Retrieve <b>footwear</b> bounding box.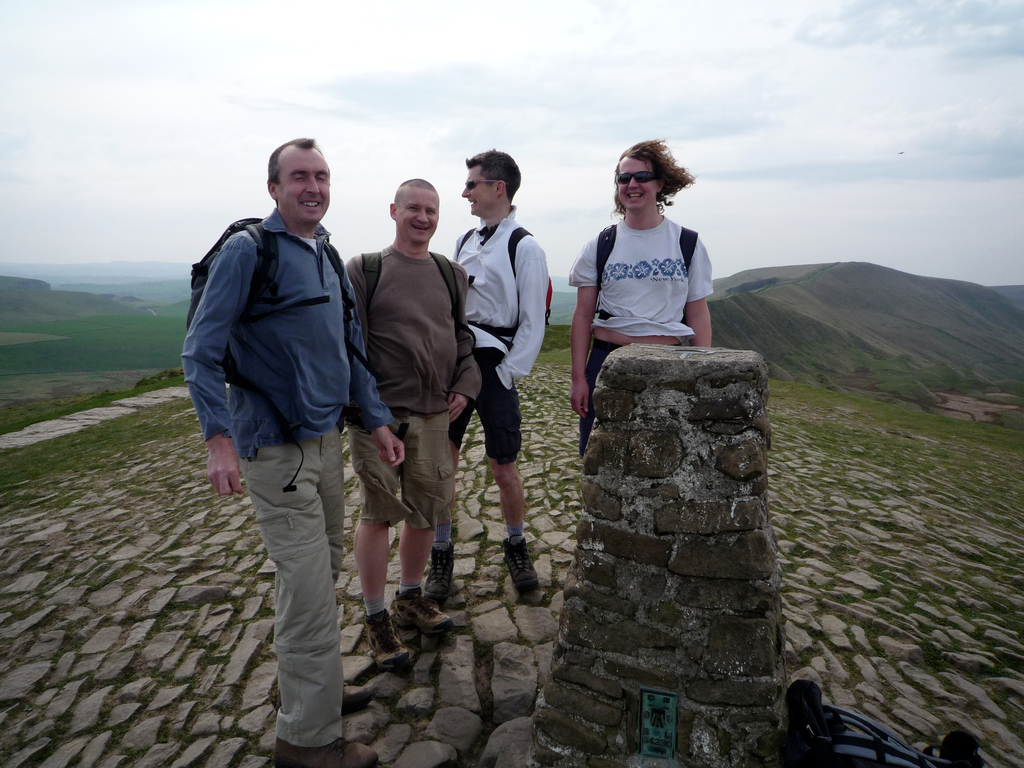
Bounding box: {"left": 362, "top": 609, "right": 415, "bottom": 676}.
